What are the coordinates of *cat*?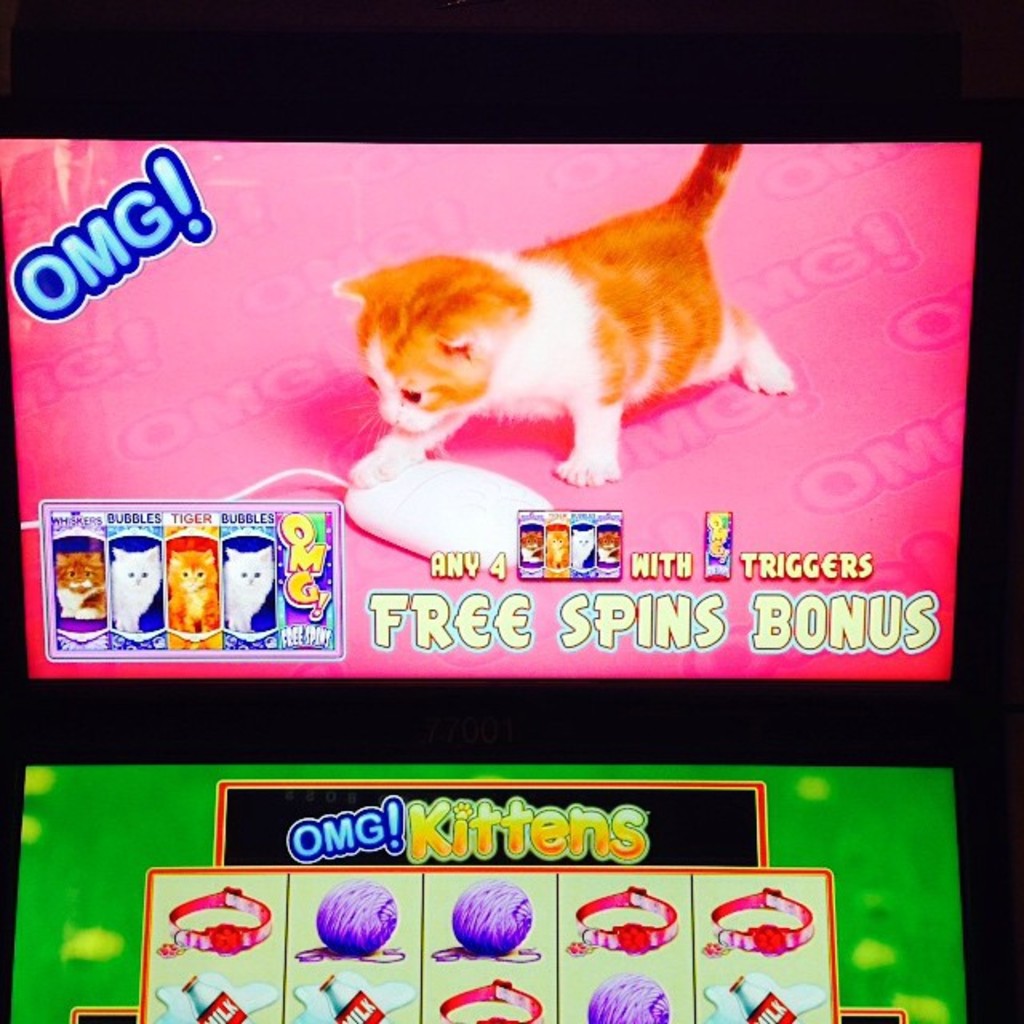
l=542, t=530, r=568, b=571.
